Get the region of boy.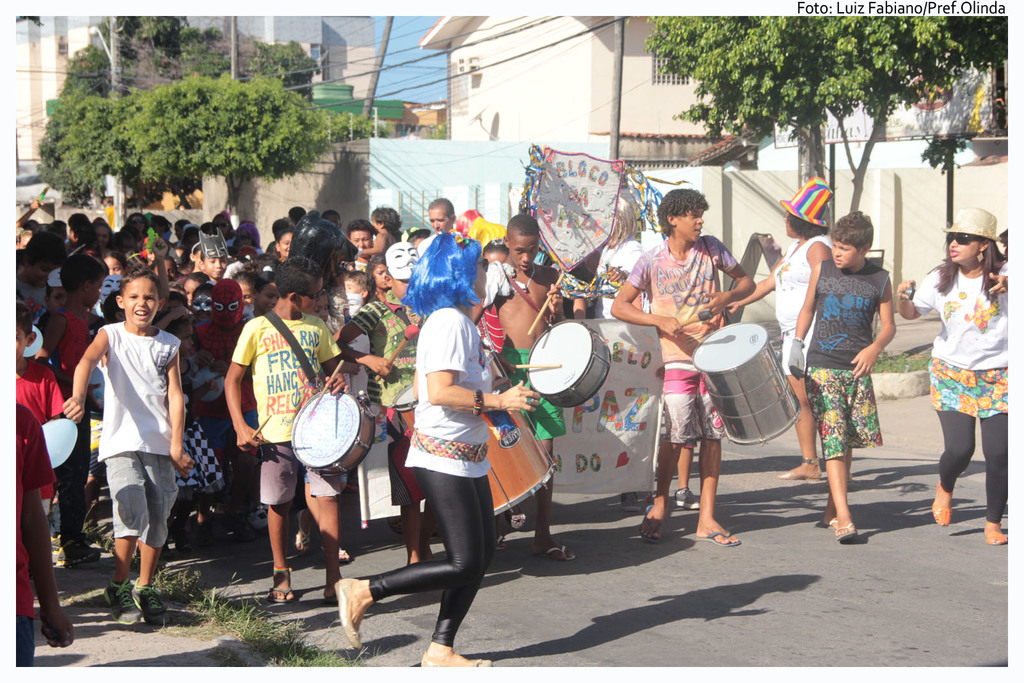
[x1=29, y1=249, x2=108, y2=568].
